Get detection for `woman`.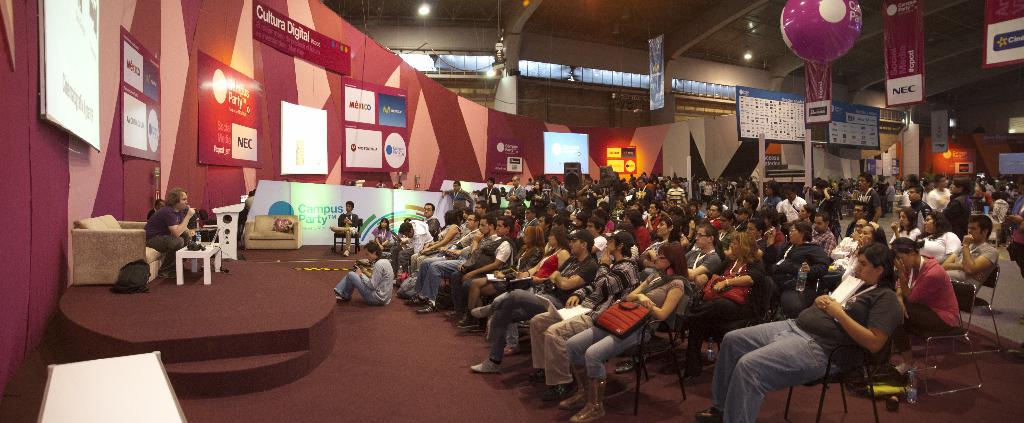
Detection: 516/229/570/281.
